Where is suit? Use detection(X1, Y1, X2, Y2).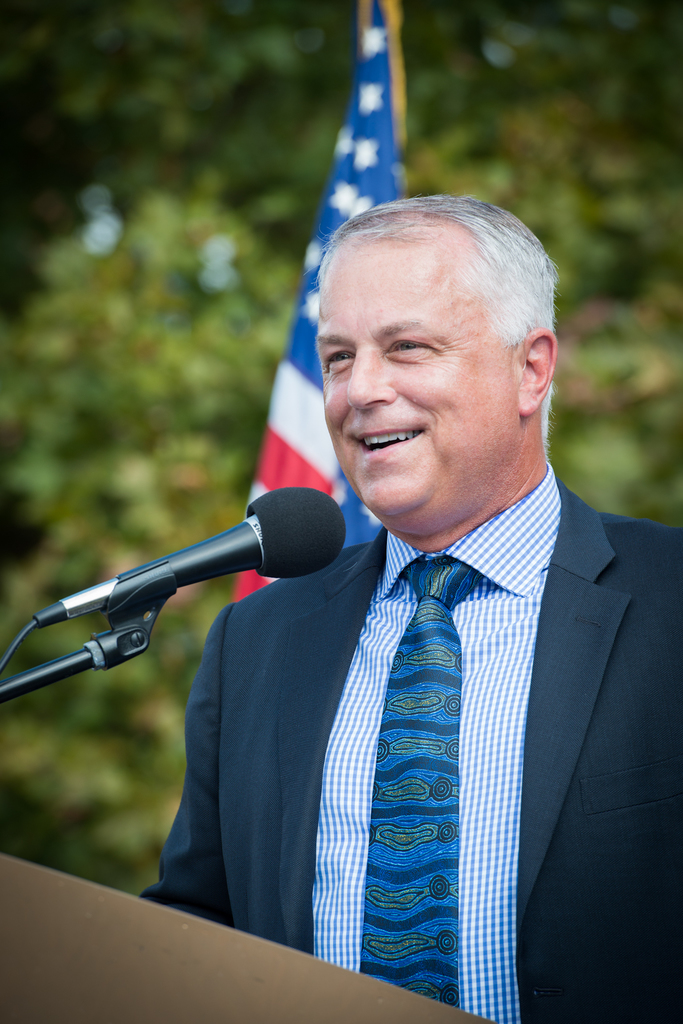
detection(171, 444, 618, 1012).
